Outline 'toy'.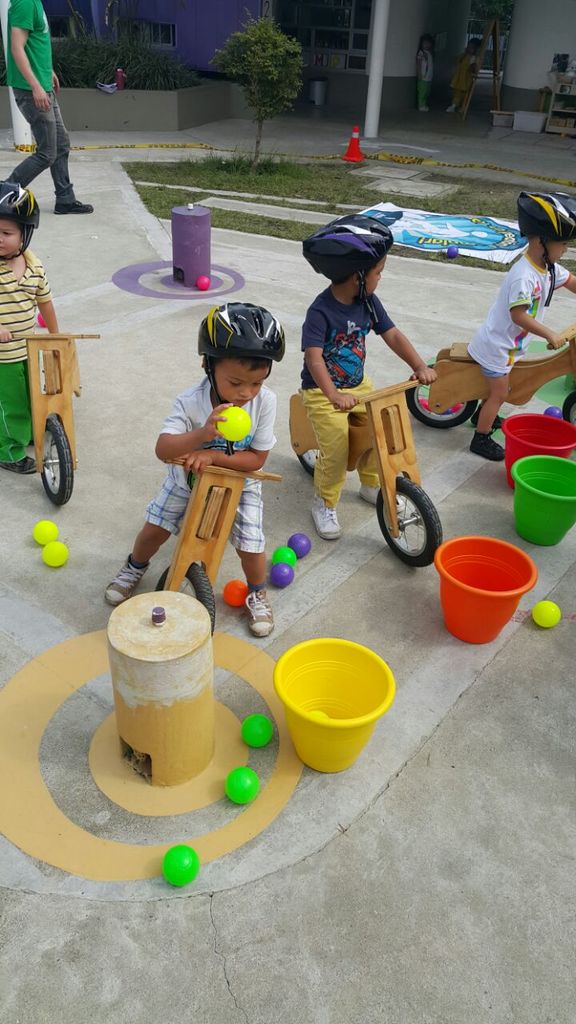
Outline: (left=287, top=534, right=314, bottom=556).
